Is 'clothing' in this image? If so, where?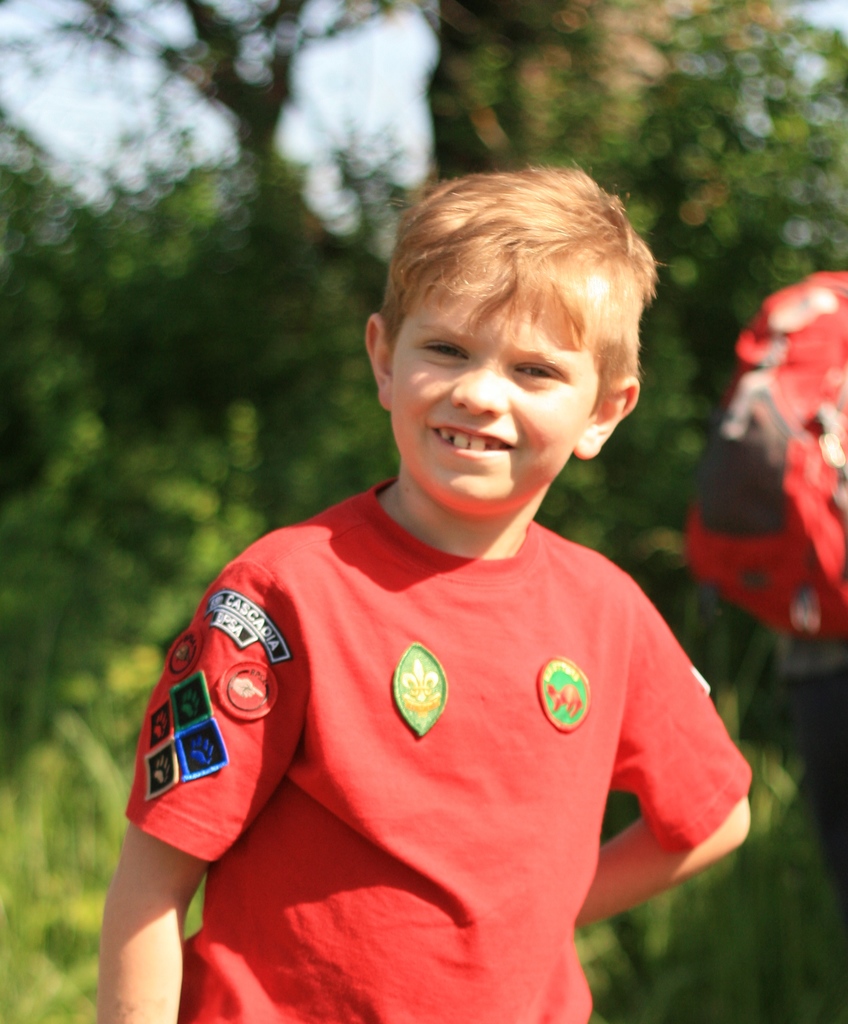
Yes, at (125, 481, 758, 1023).
